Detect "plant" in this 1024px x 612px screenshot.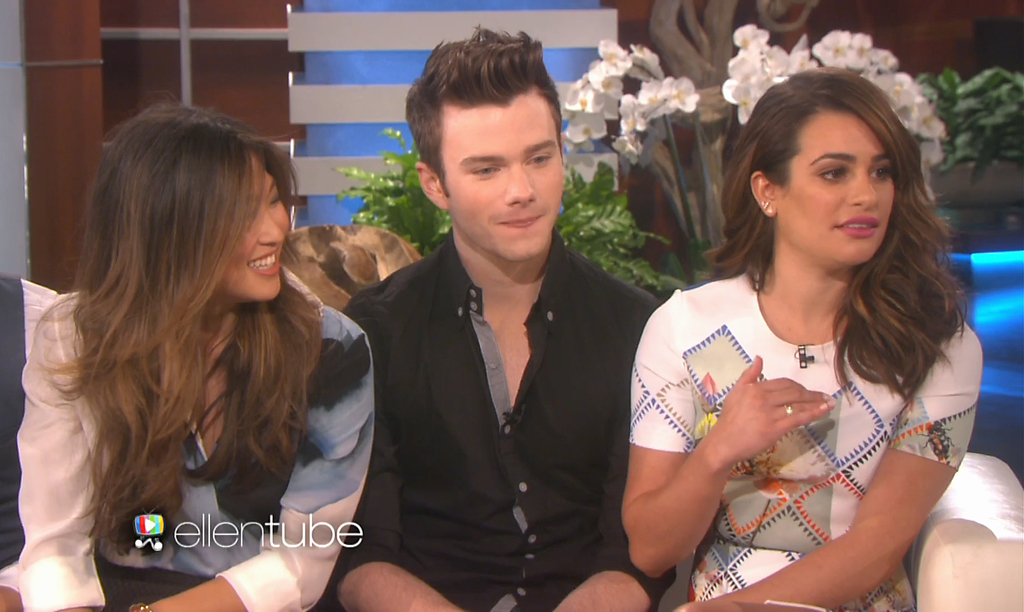
Detection: [340,131,687,303].
